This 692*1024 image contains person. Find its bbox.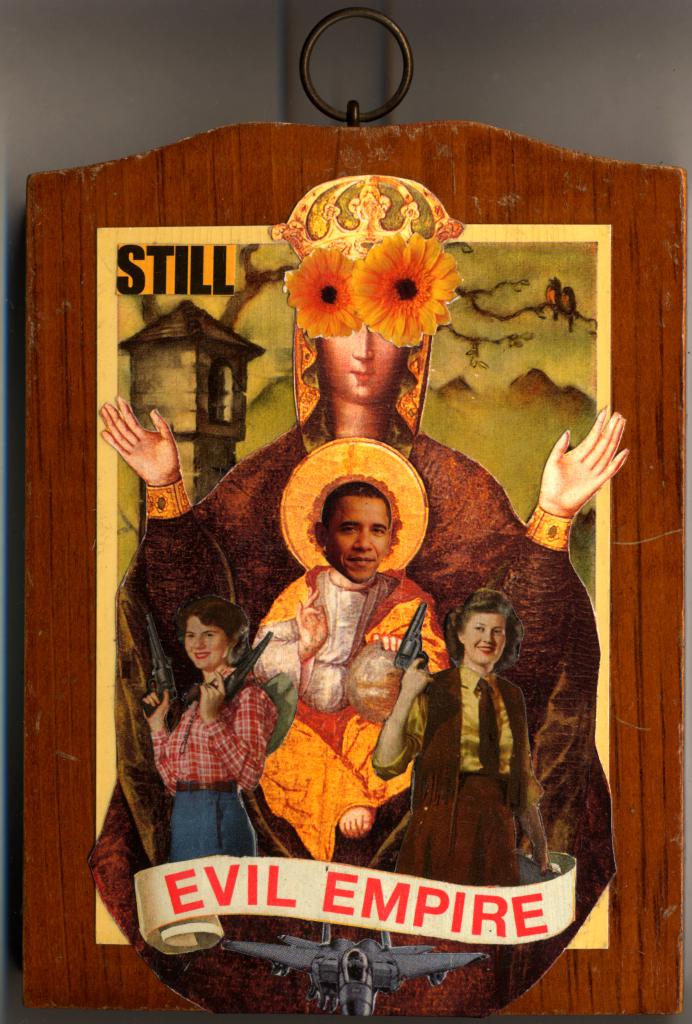
crop(240, 485, 457, 870).
